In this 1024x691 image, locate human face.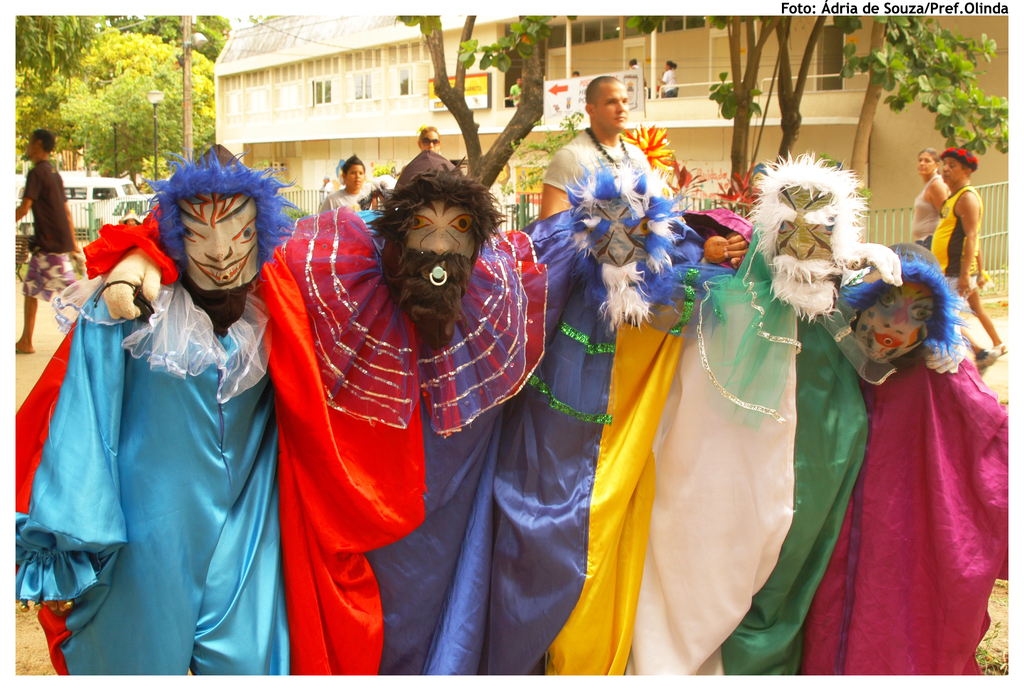
Bounding box: (943, 158, 964, 183).
